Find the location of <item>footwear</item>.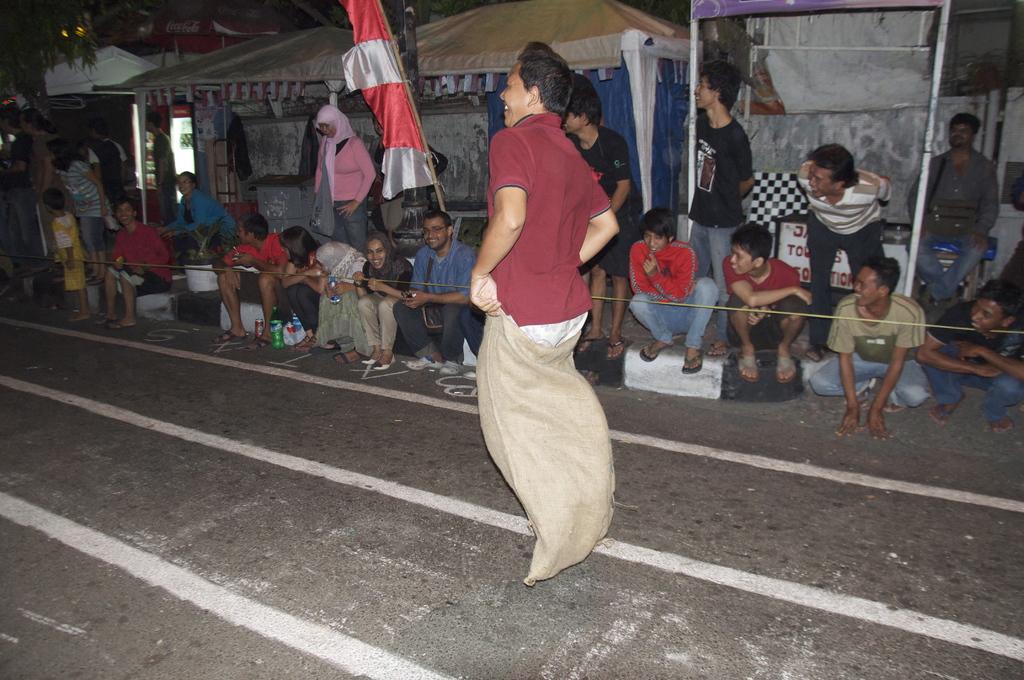
Location: <bbox>357, 355, 377, 367</bbox>.
